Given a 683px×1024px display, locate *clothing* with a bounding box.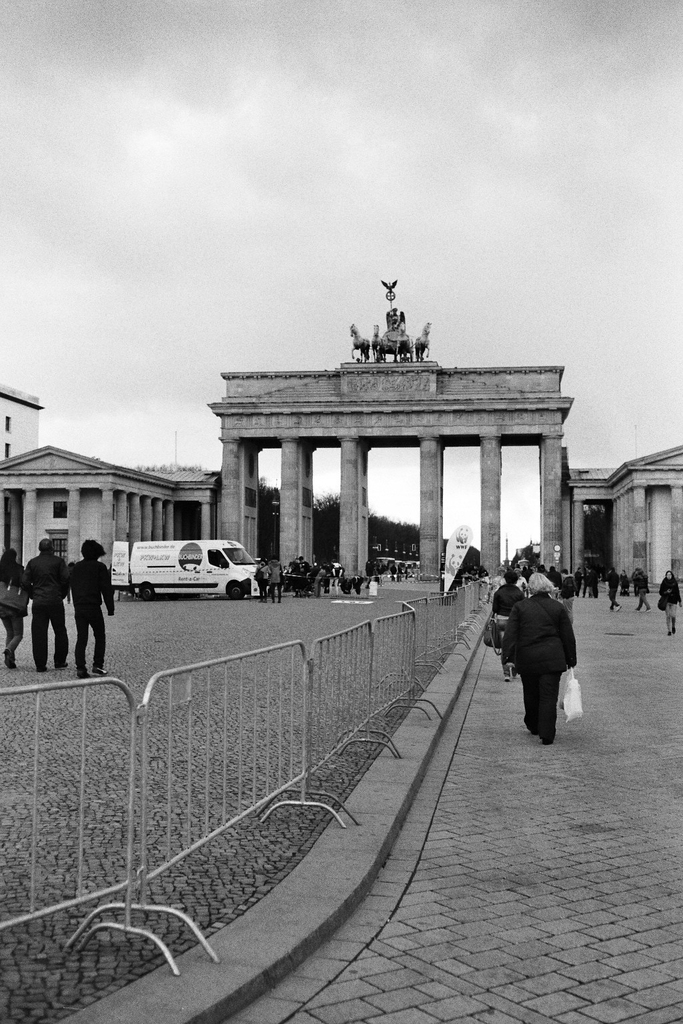
Located: (37, 559, 63, 667).
